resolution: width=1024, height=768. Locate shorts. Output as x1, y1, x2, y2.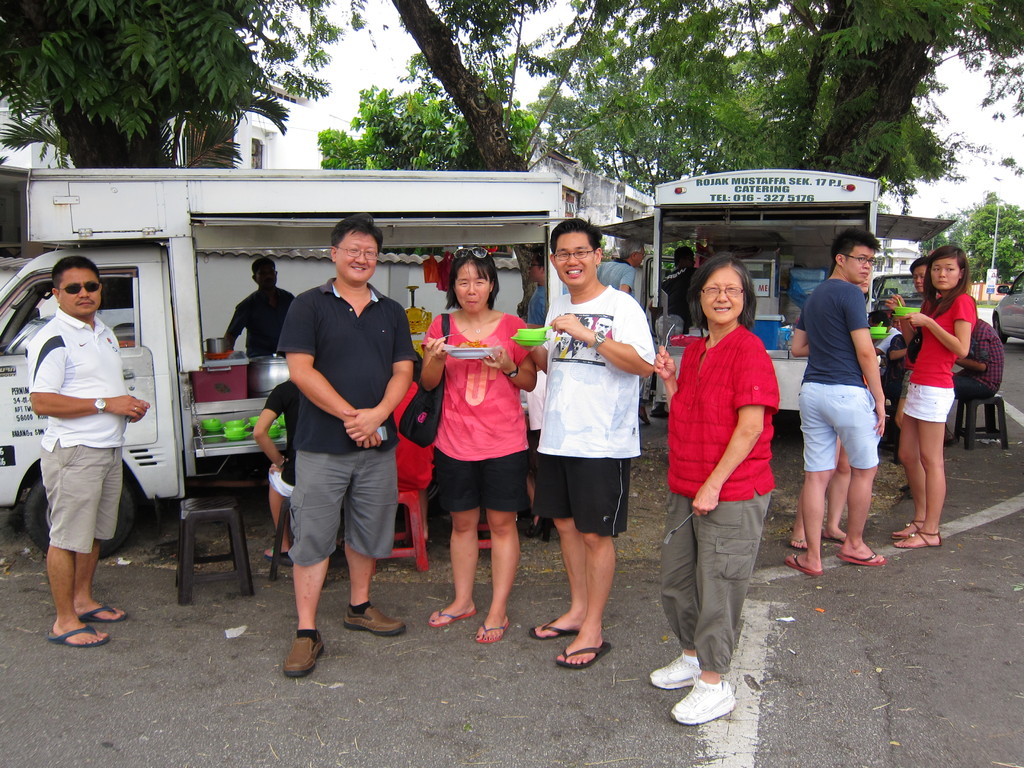
904, 388, 955, 426.
